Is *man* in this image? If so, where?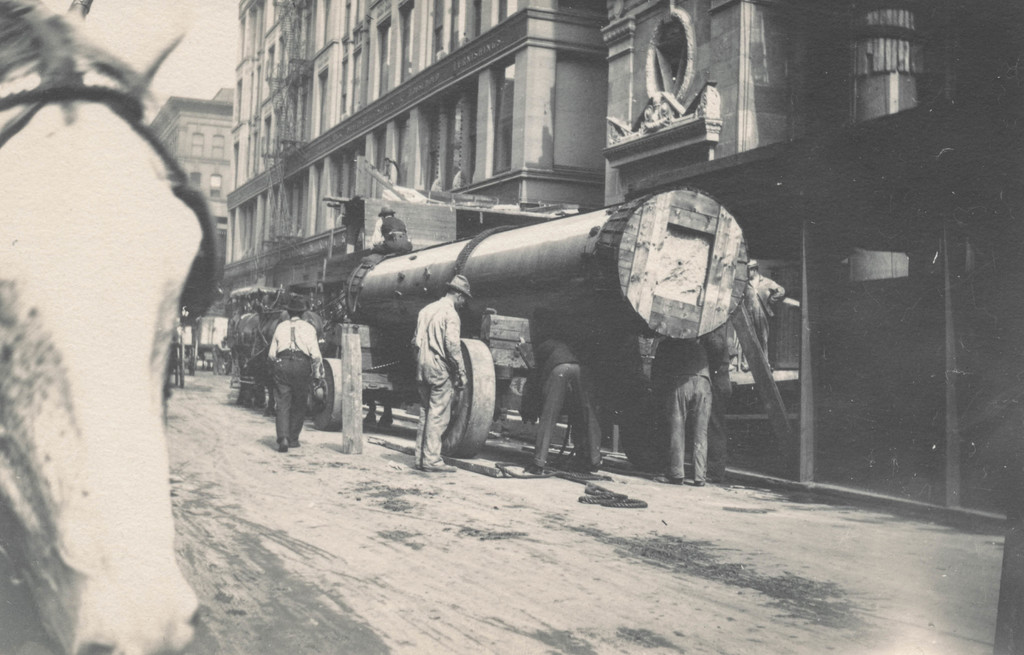
Yes, at 536,337,609,471.
